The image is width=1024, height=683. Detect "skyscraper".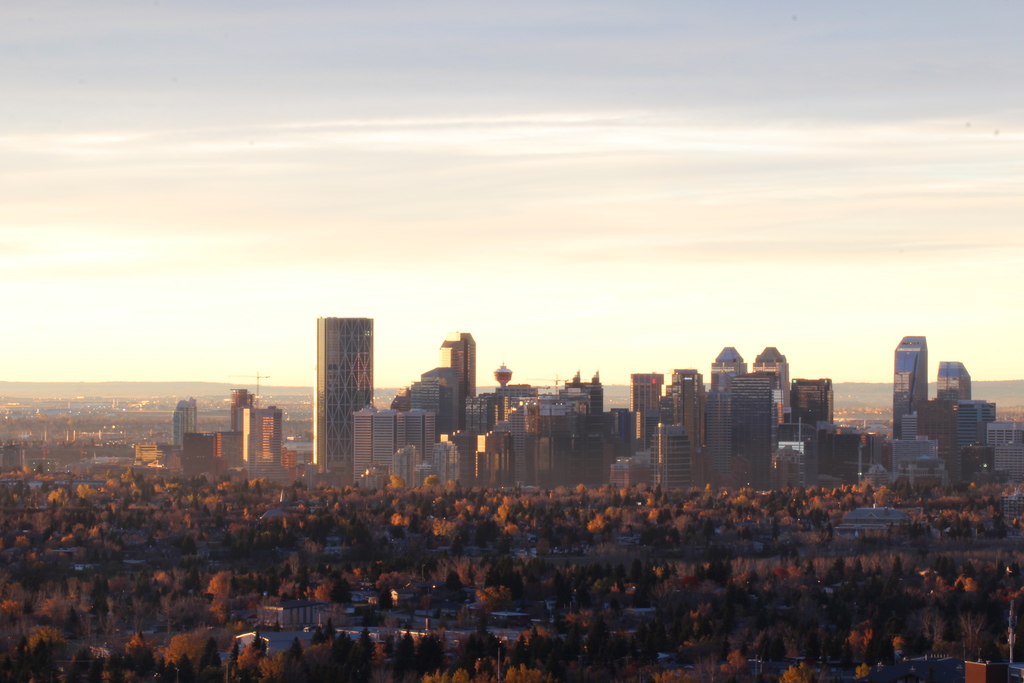
Detection: region(890, 335, 927, 434).
